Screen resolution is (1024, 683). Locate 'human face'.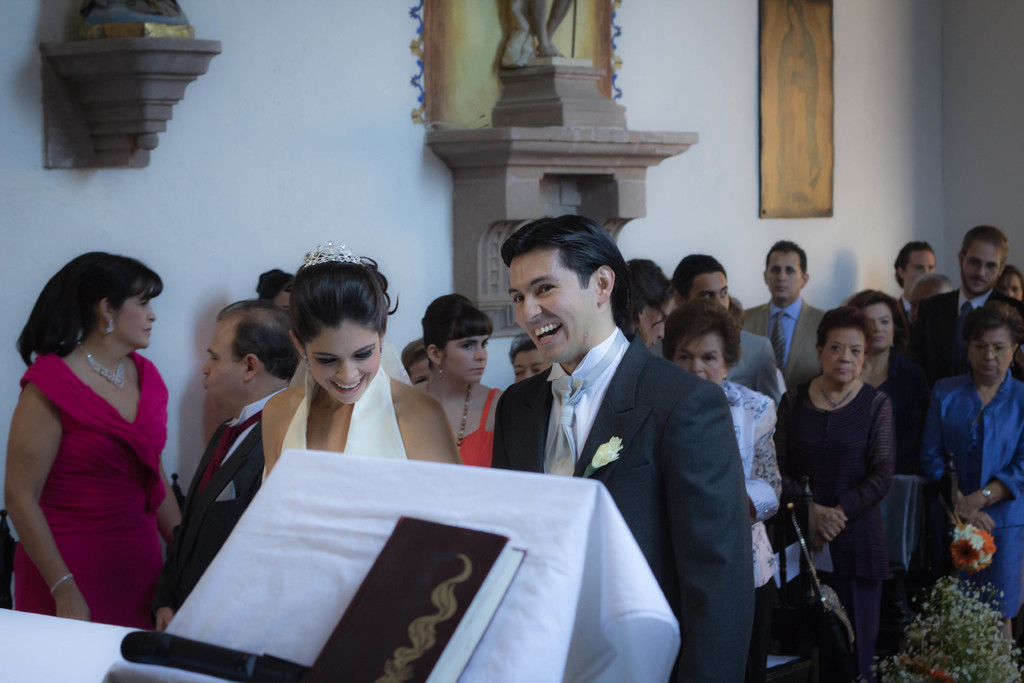
box(308, 314, 383, 400).
